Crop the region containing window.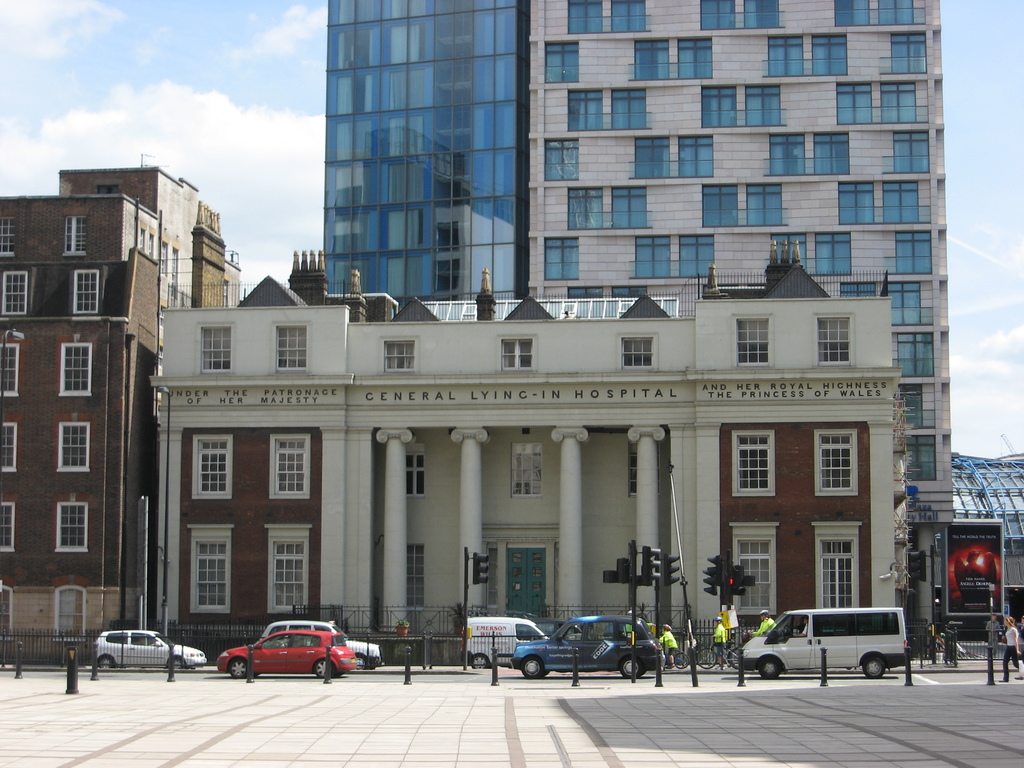
Crop region: BBox(818, 316, 852, 367).
